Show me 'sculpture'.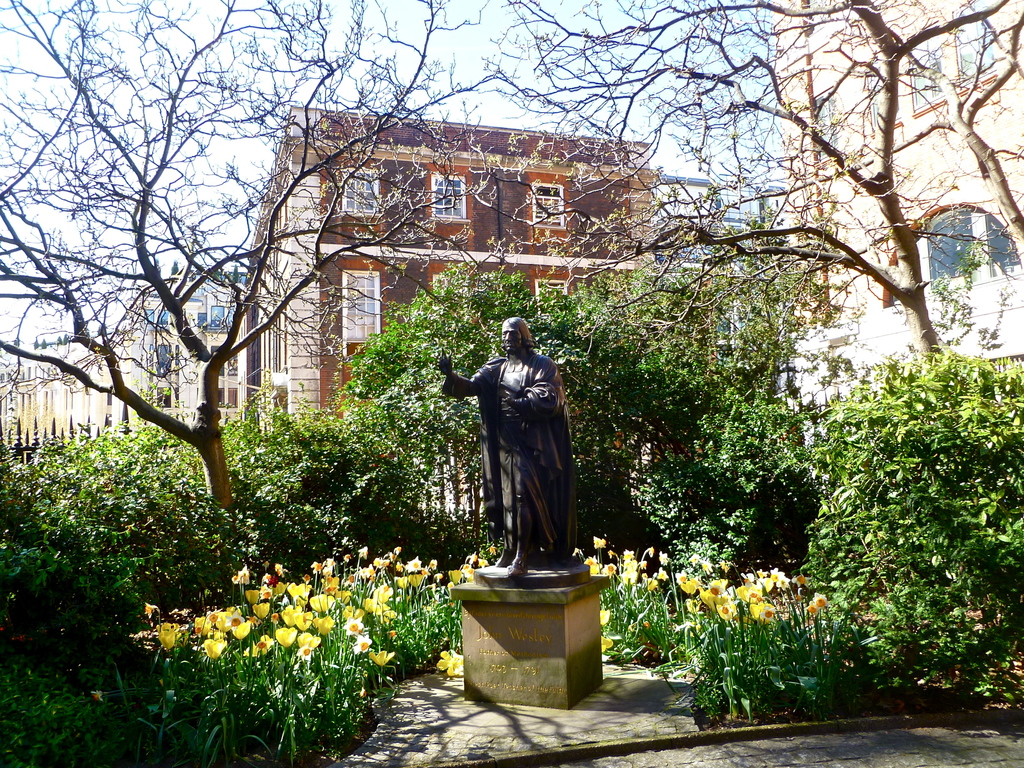
'sculpture' is here: {"x1": 447, "y1": 320, "x2": 590, "y2": 619}.
